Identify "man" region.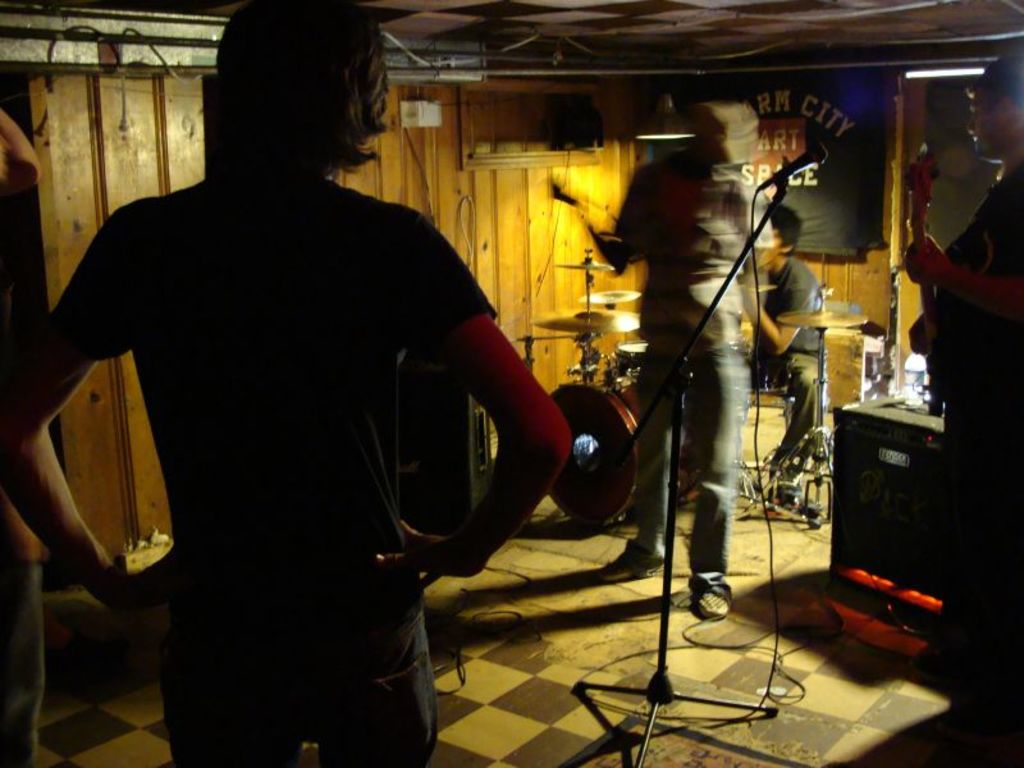
Region: crop(736, 184, 828, 520).
